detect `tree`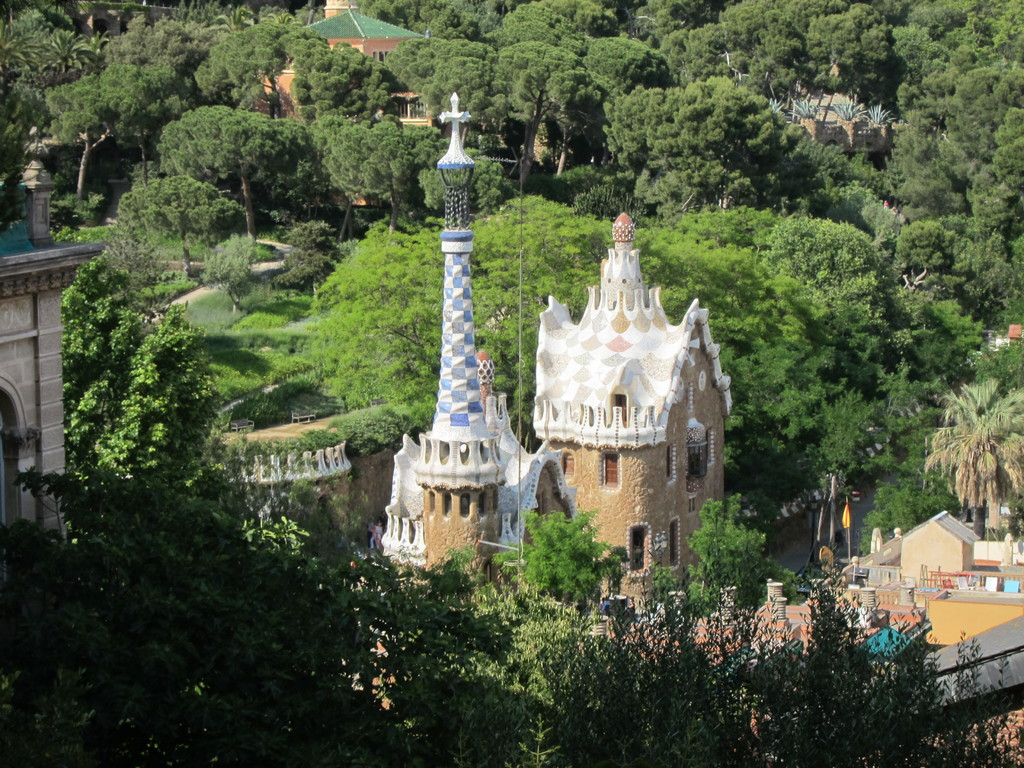
x1=514 y1=501 x2=624 y2=604
